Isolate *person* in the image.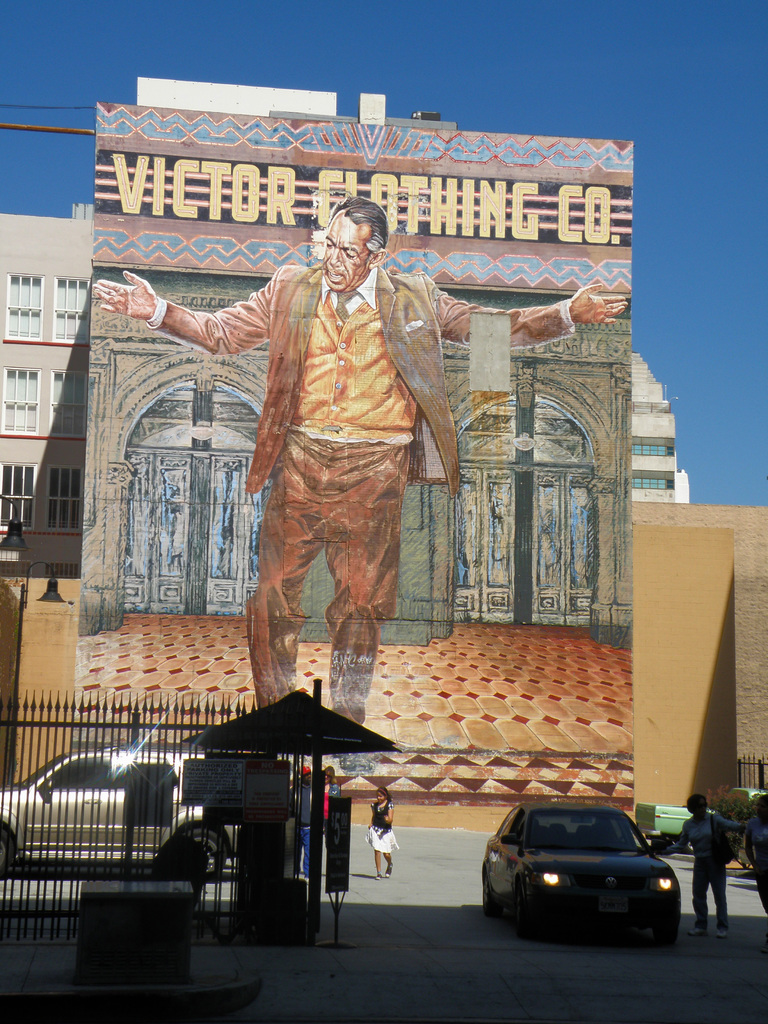
Isolated region: BBox(296, 772, 316, 879).
